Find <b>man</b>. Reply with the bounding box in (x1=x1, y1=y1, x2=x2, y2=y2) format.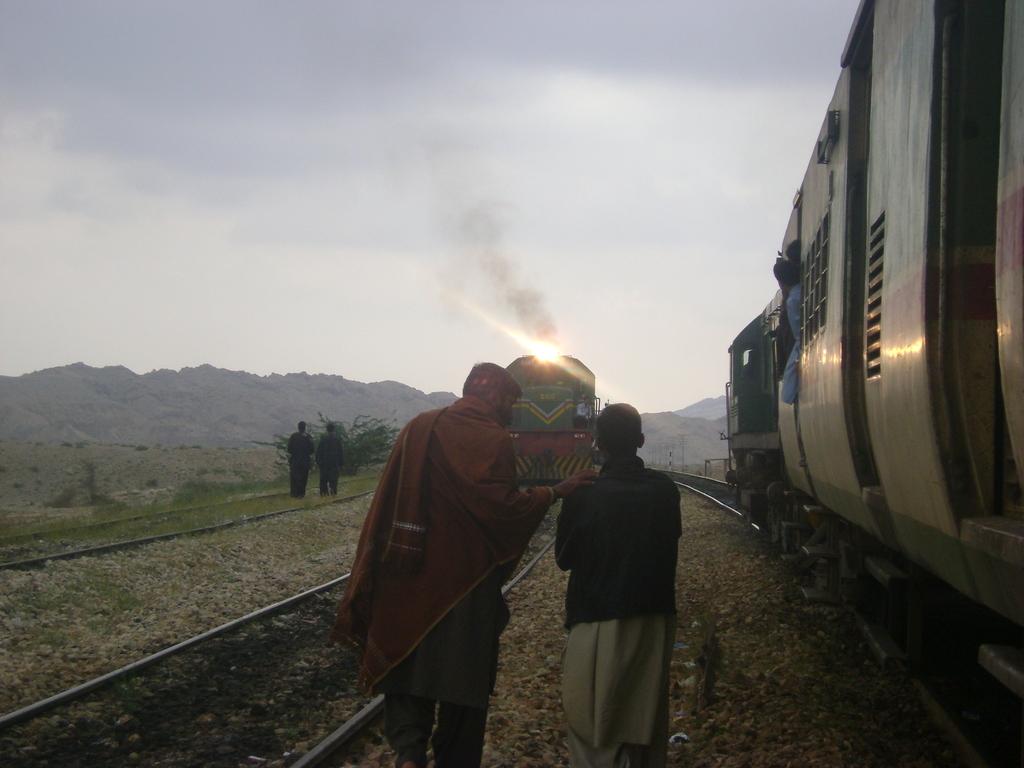
(x1=541, y1=391, x2=698, y2=760).
